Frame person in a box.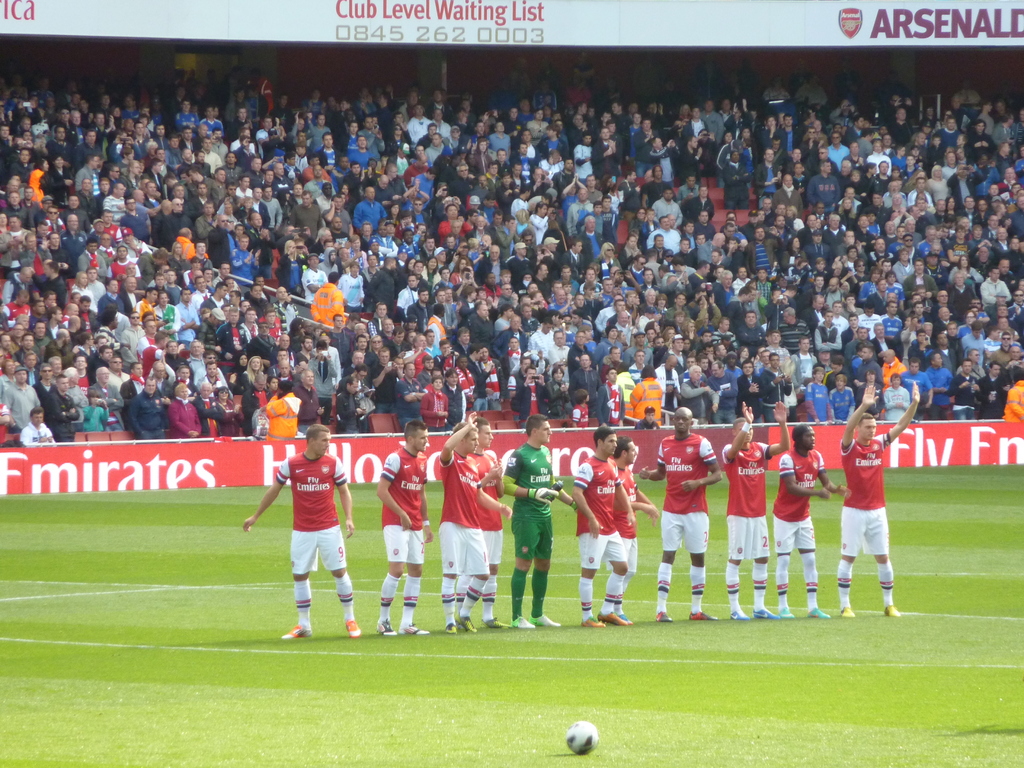
box(851, 344, 882, 392).
